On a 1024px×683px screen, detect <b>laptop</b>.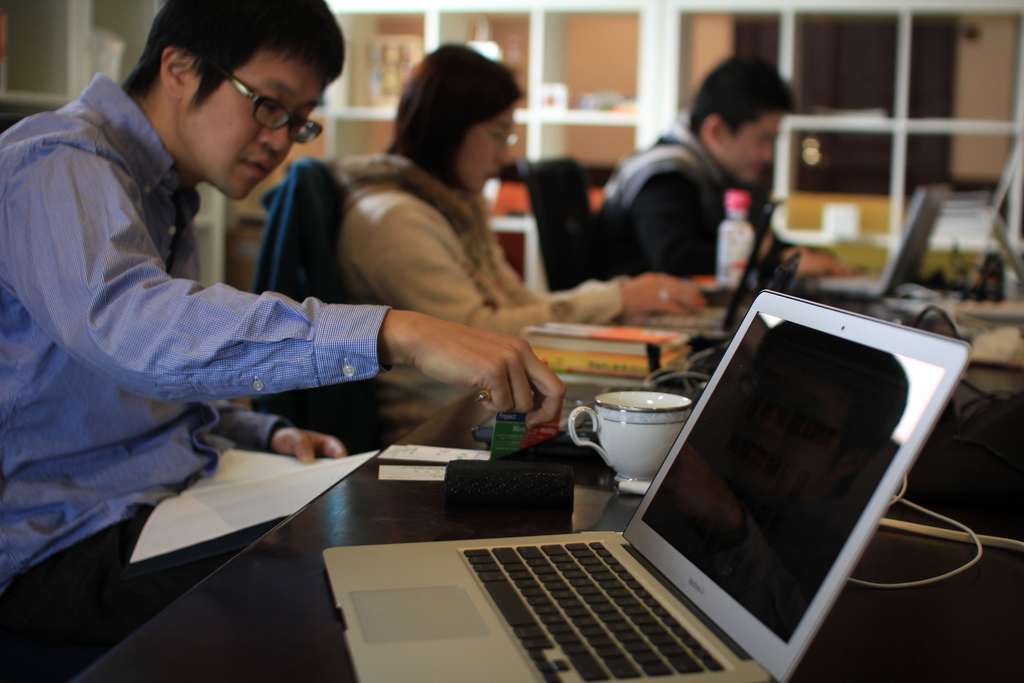
box(623, 200, 780, 327).
